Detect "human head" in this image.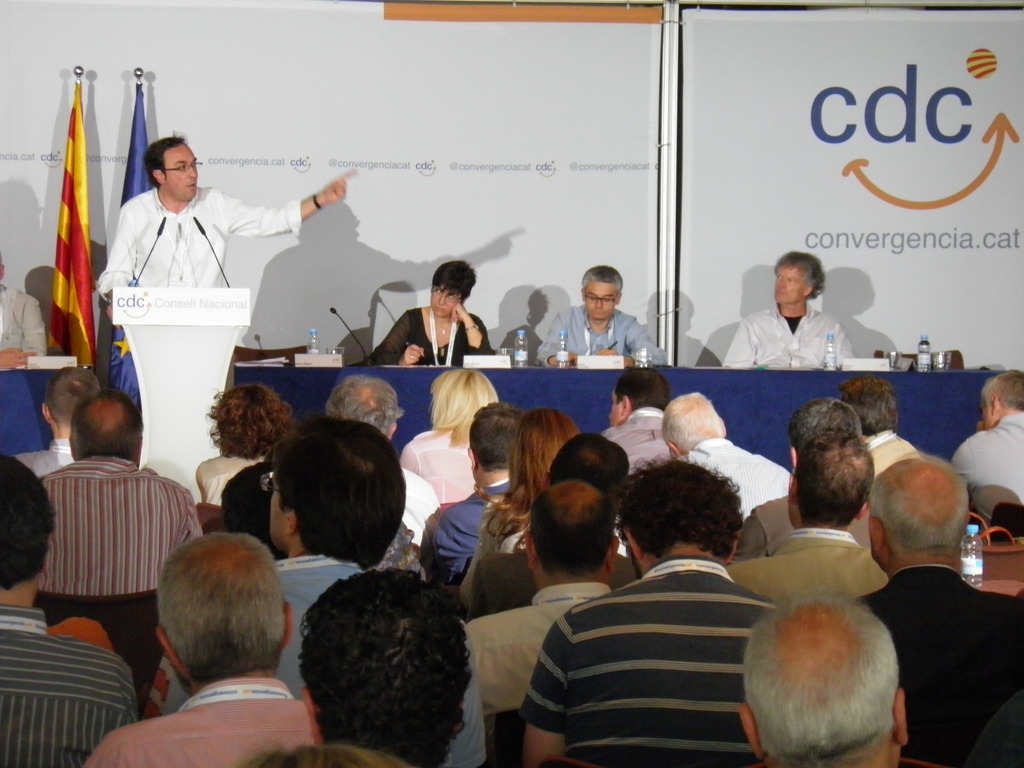
Detection: 467 401 524 486.
